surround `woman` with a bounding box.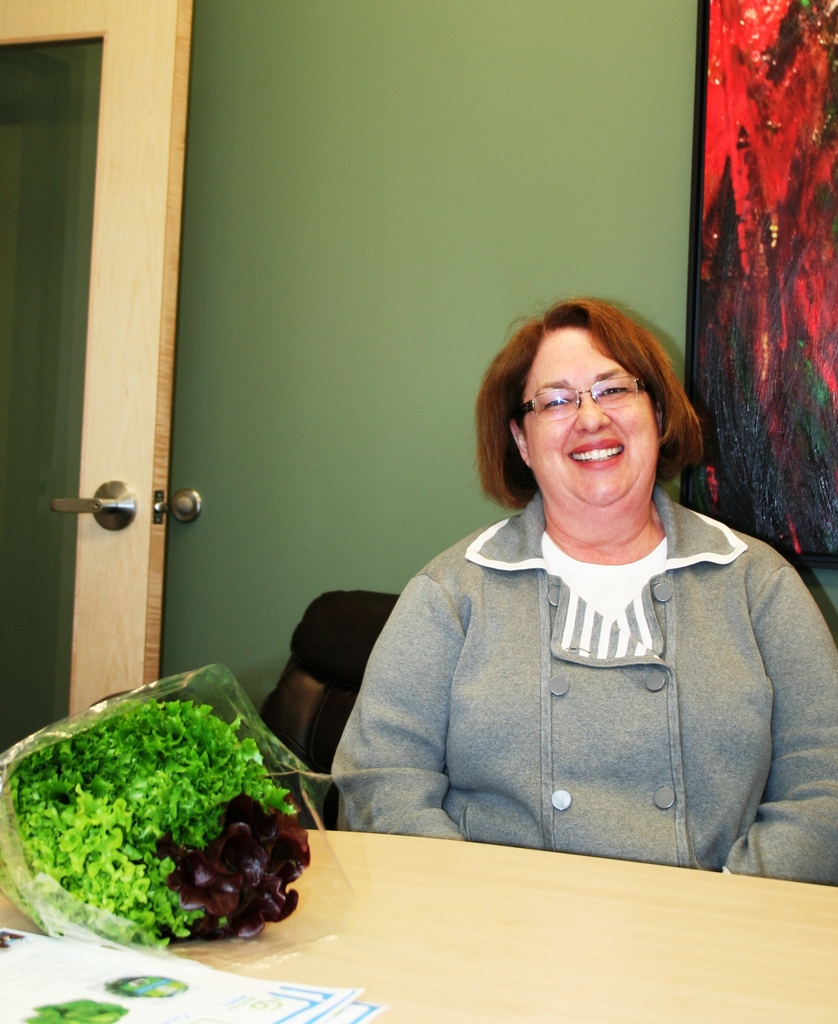
[321, 287, 787, 911].
